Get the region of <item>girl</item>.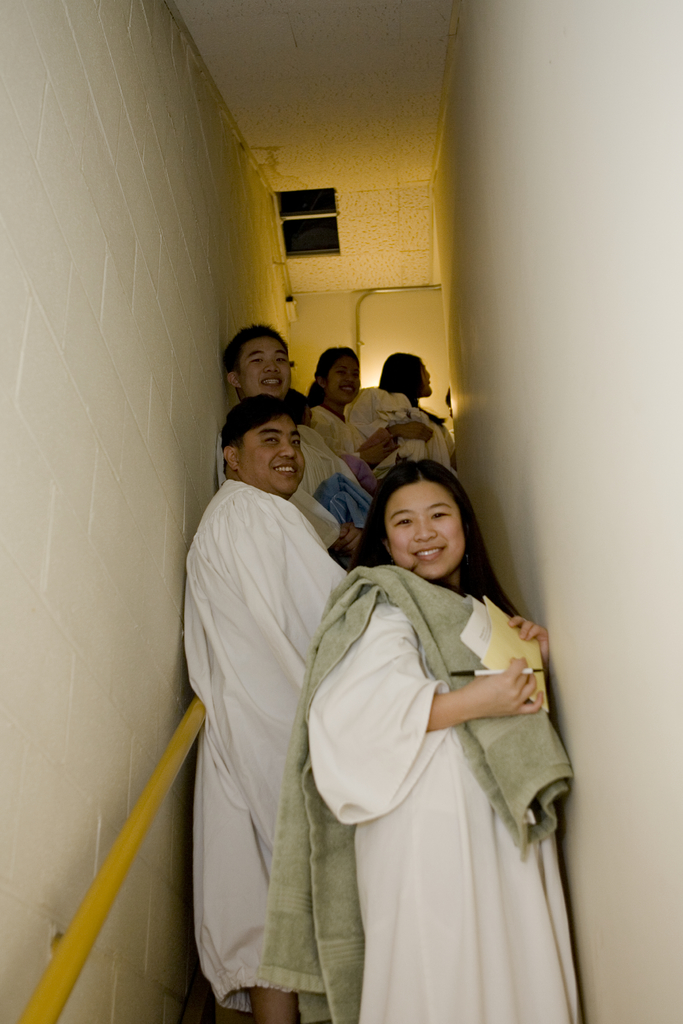
Rect(347, 344, 466, 475).
